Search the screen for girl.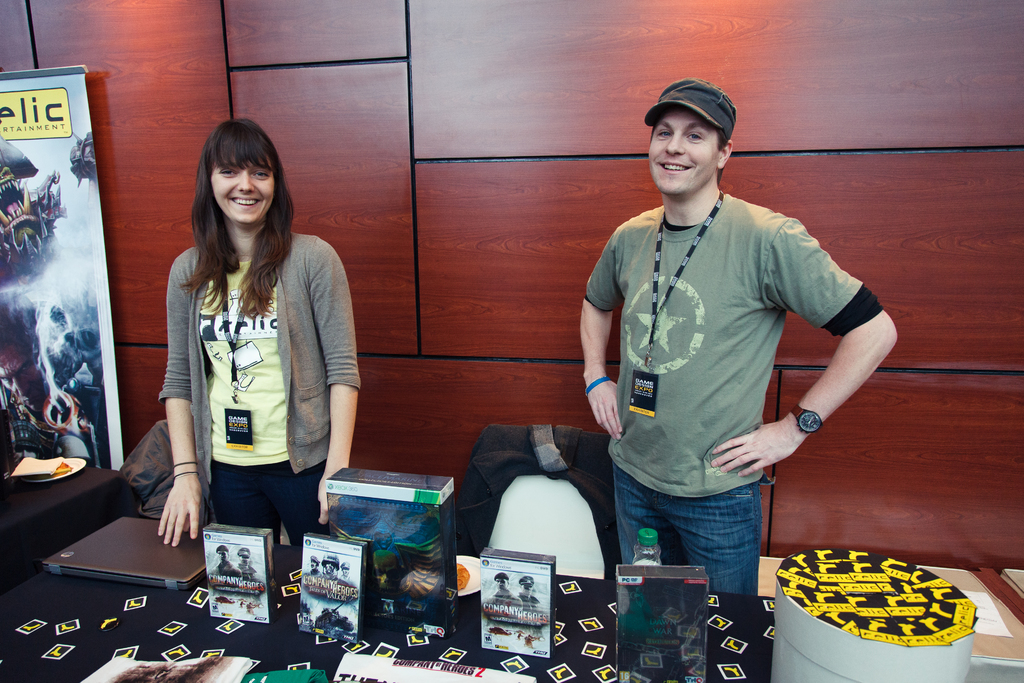
Found at {"x1": 161, "y1": 119, "x2": 364, "y2": 548}.
